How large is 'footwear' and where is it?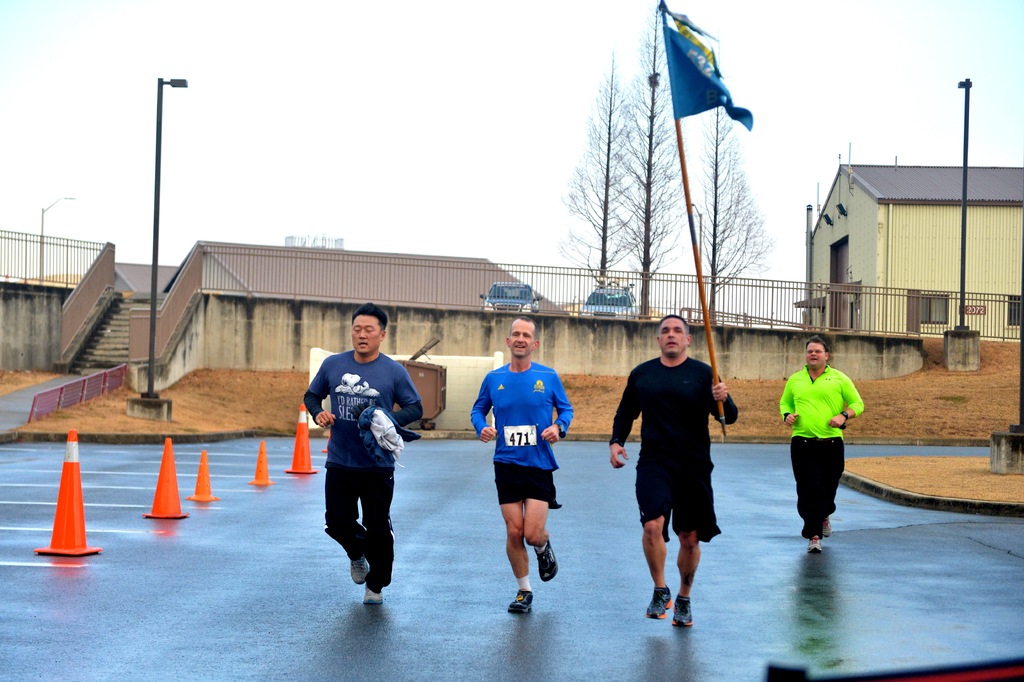
Bounding box: (x1=353, y1=538, x2=369, y2=585).
